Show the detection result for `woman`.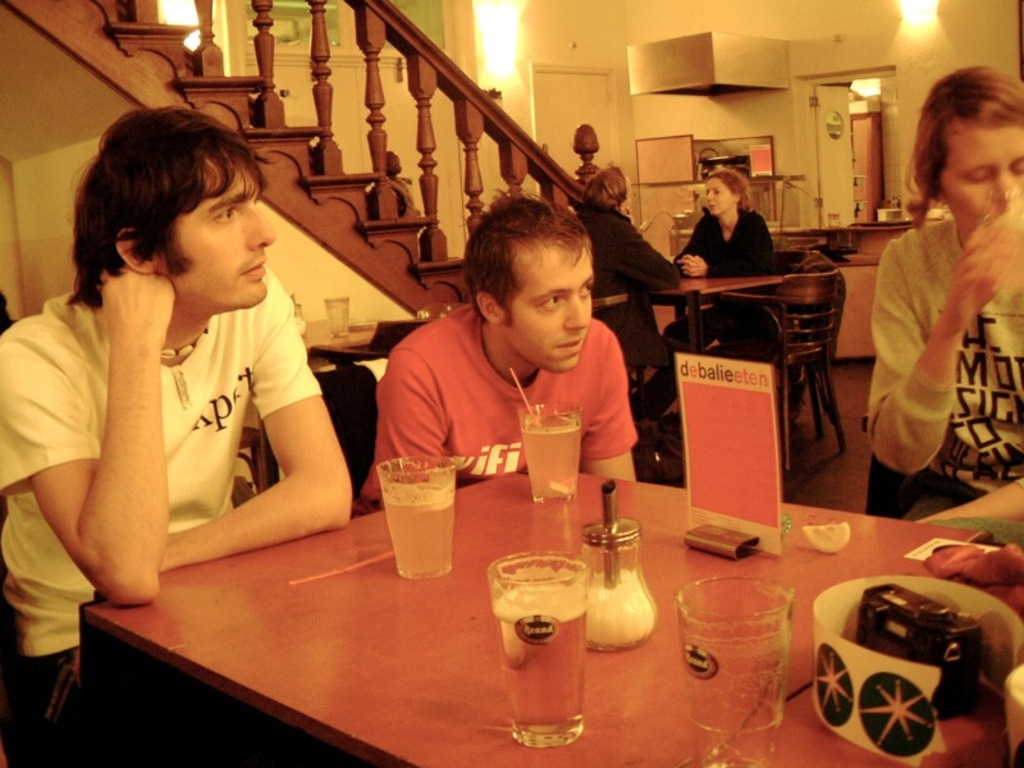
<bbox>844, 65, 1011, 522</bbox>.
